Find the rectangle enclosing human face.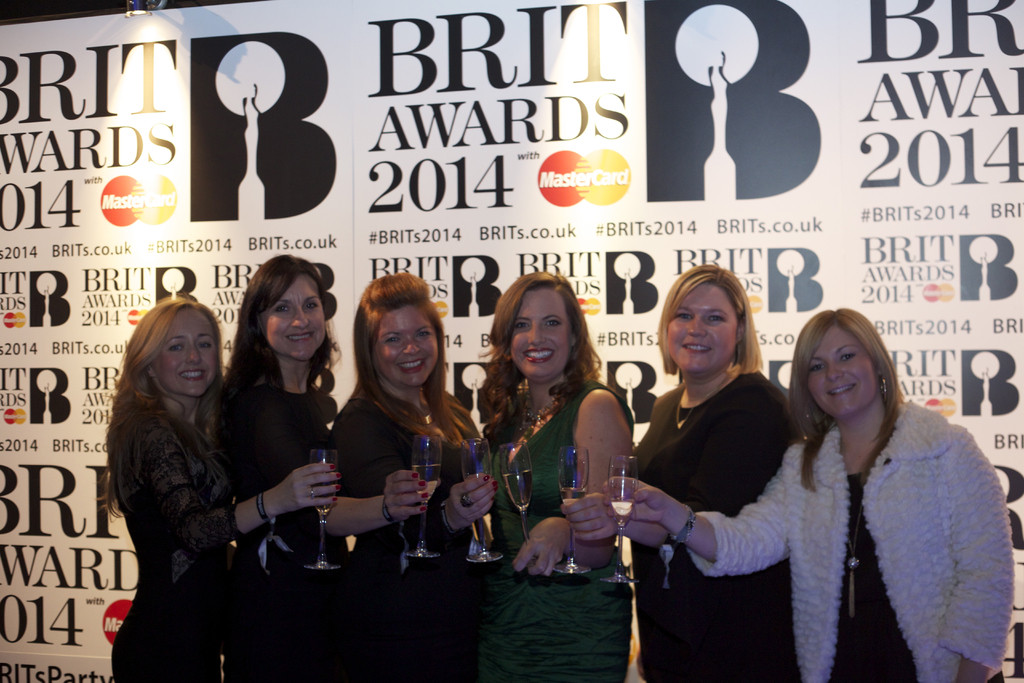
bbox=(369, 304, 438, 386).
